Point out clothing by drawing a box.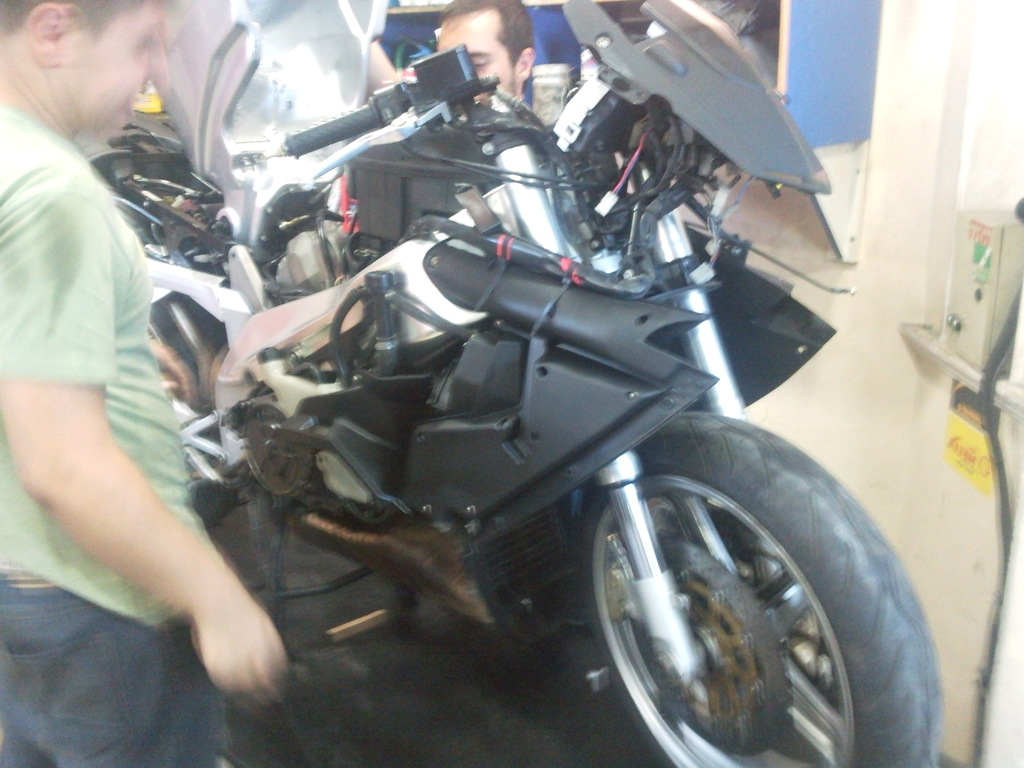
(x1=6, y1=94, x2=240, y2=648).
